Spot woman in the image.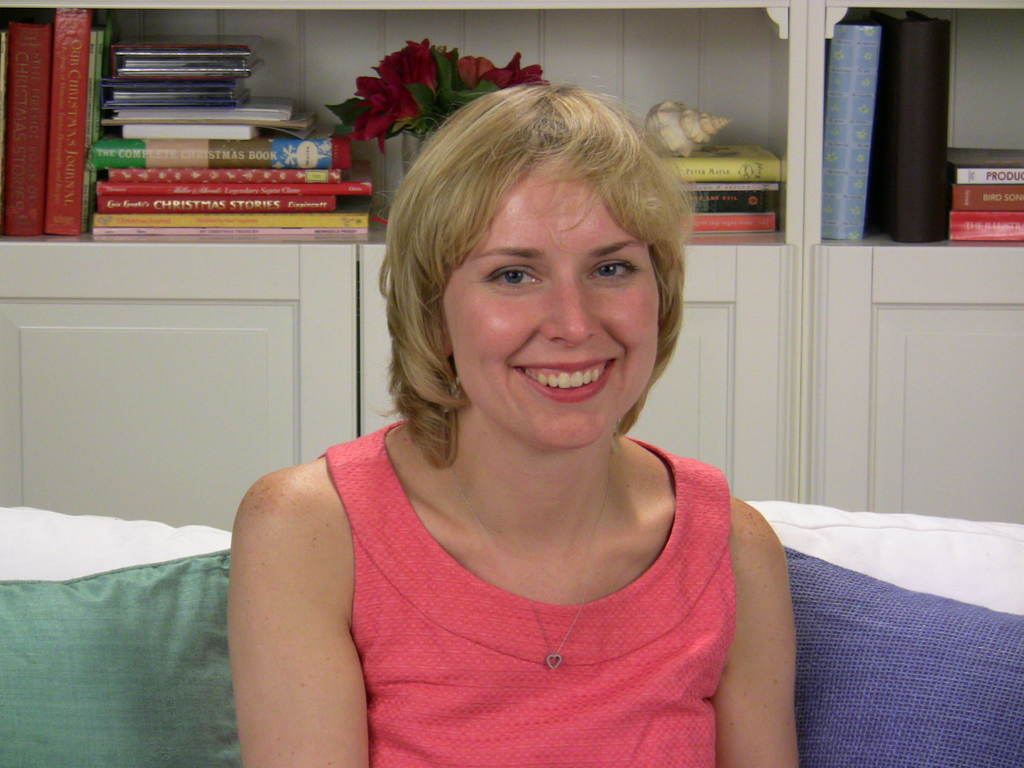
woman found at 231/80/799/767.
